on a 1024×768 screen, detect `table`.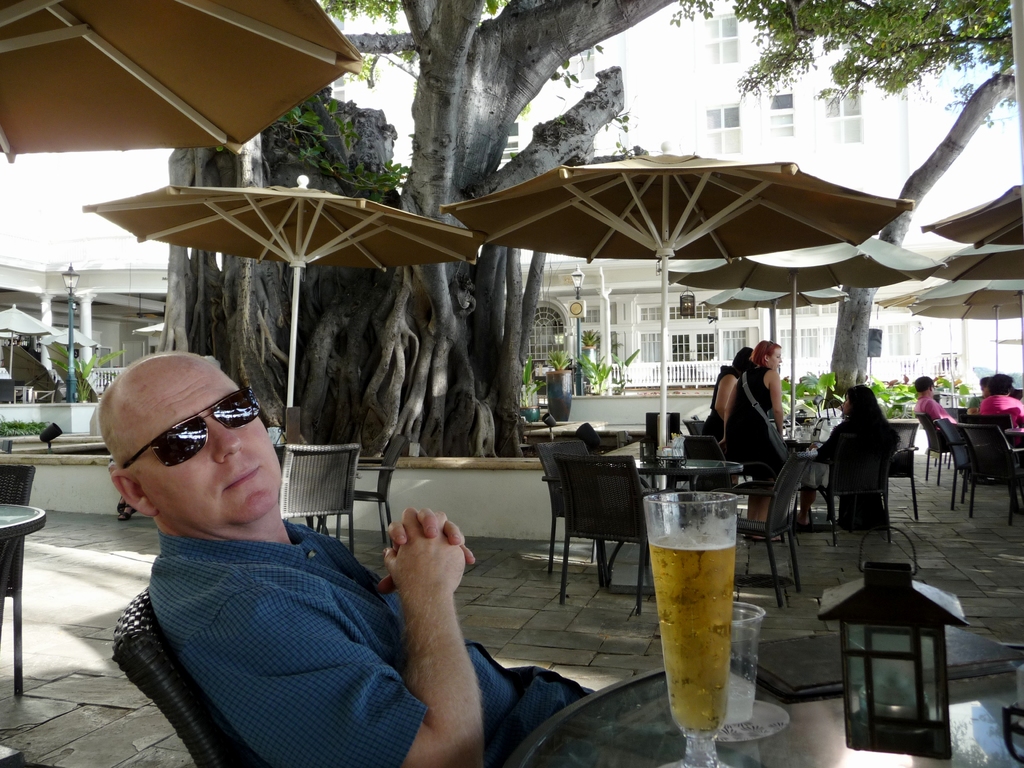
l=0, t=493, r=49, b=698.
